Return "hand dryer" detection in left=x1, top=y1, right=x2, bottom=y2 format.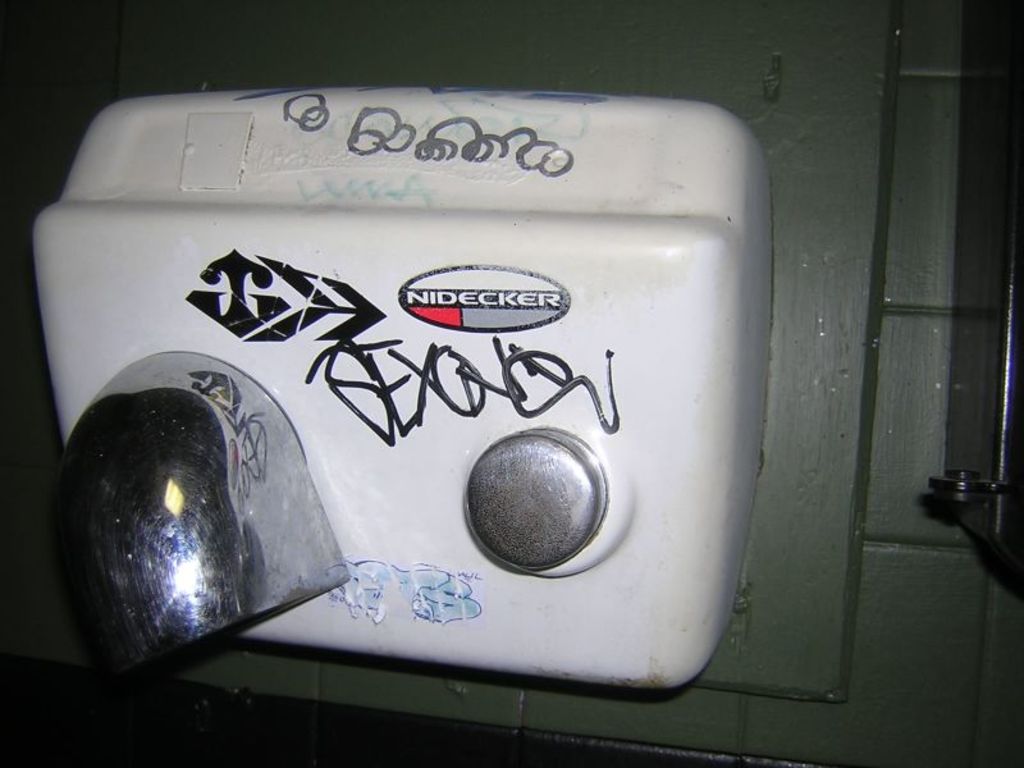
left=31, top=91, right=769, bottom=704.
